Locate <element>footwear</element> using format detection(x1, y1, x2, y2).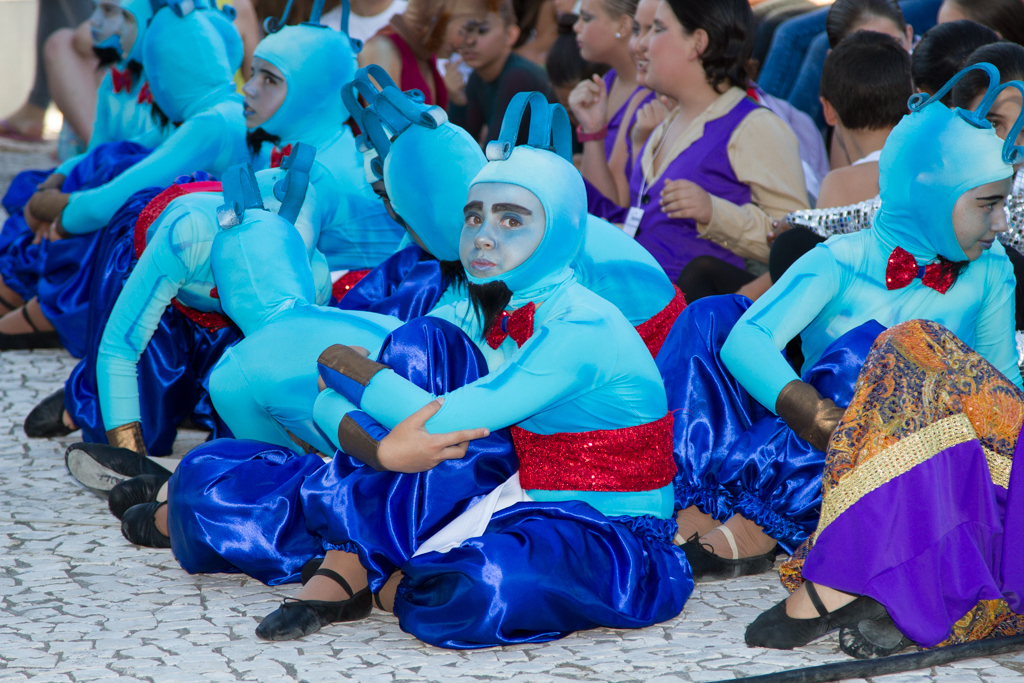
detection(677, 535, 779, 581).
